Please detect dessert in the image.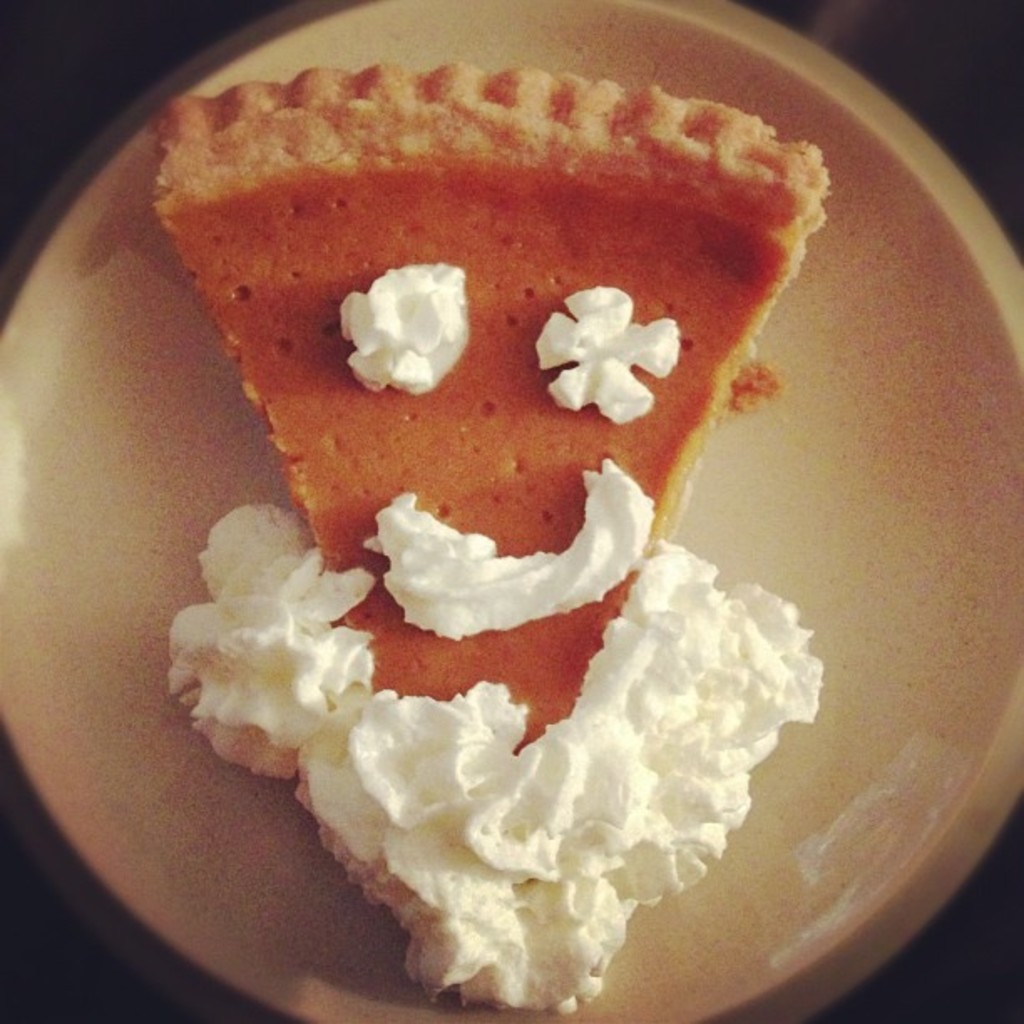
<region>144, 70, 900, 972</region>.
